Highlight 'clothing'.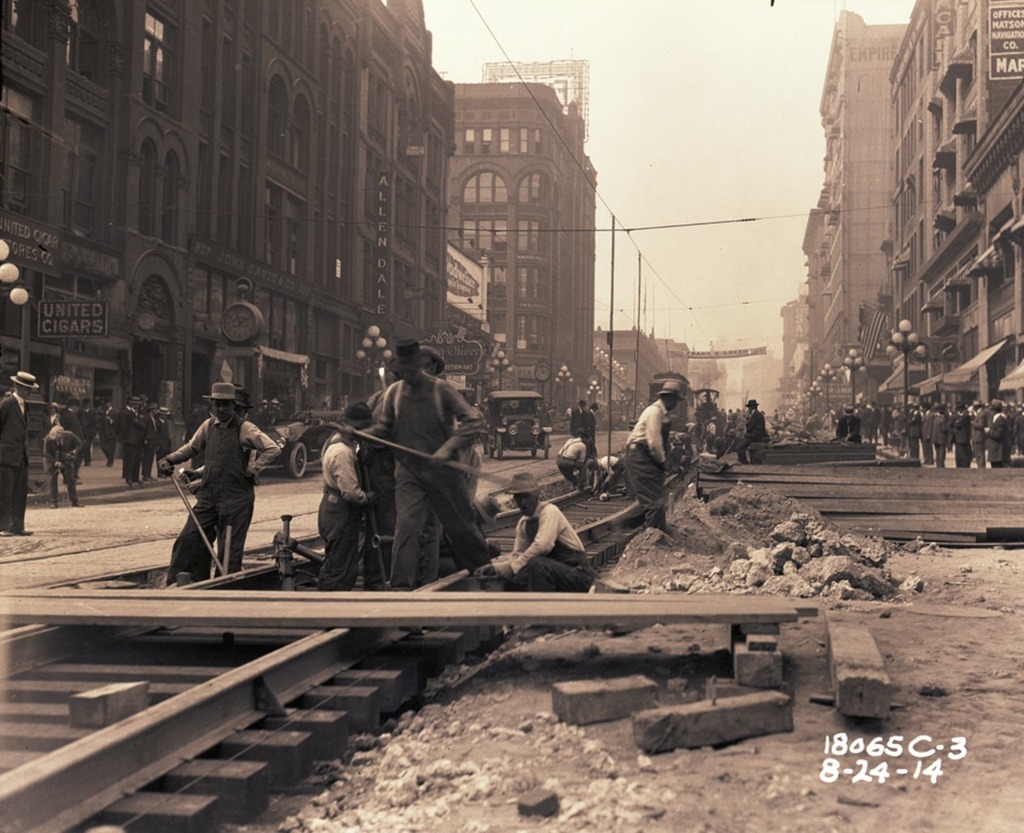
Highlighted region: bbox=(591, 454, 630, 498).
